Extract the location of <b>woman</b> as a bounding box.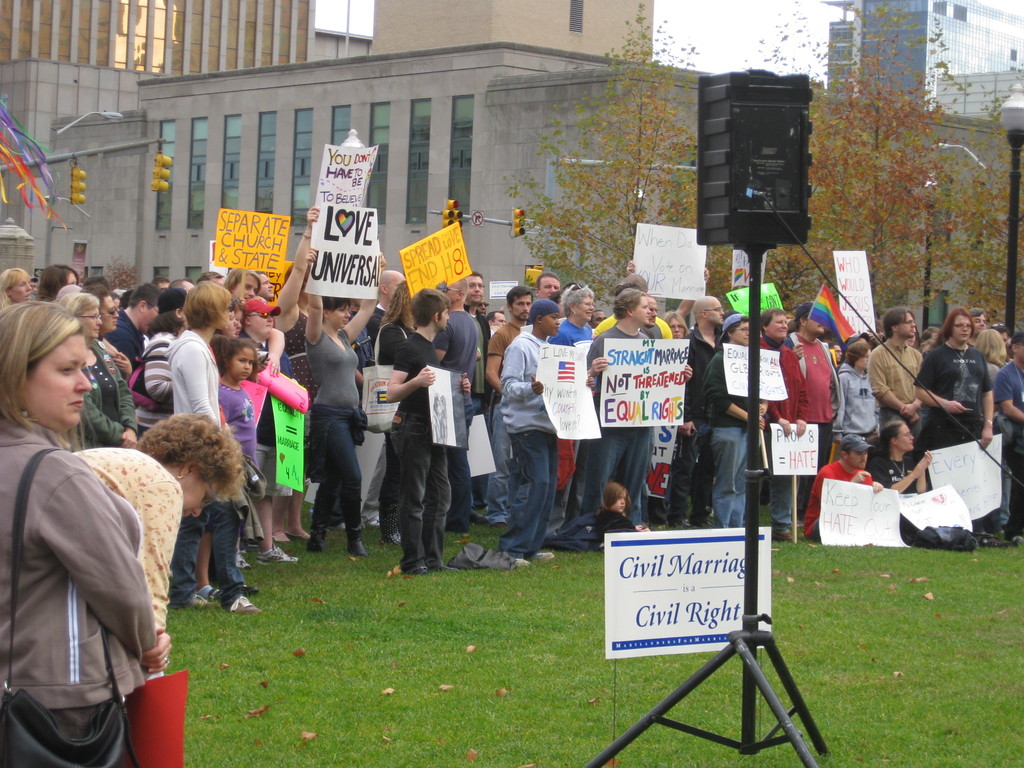
detection(232, 294, 244, 341).
